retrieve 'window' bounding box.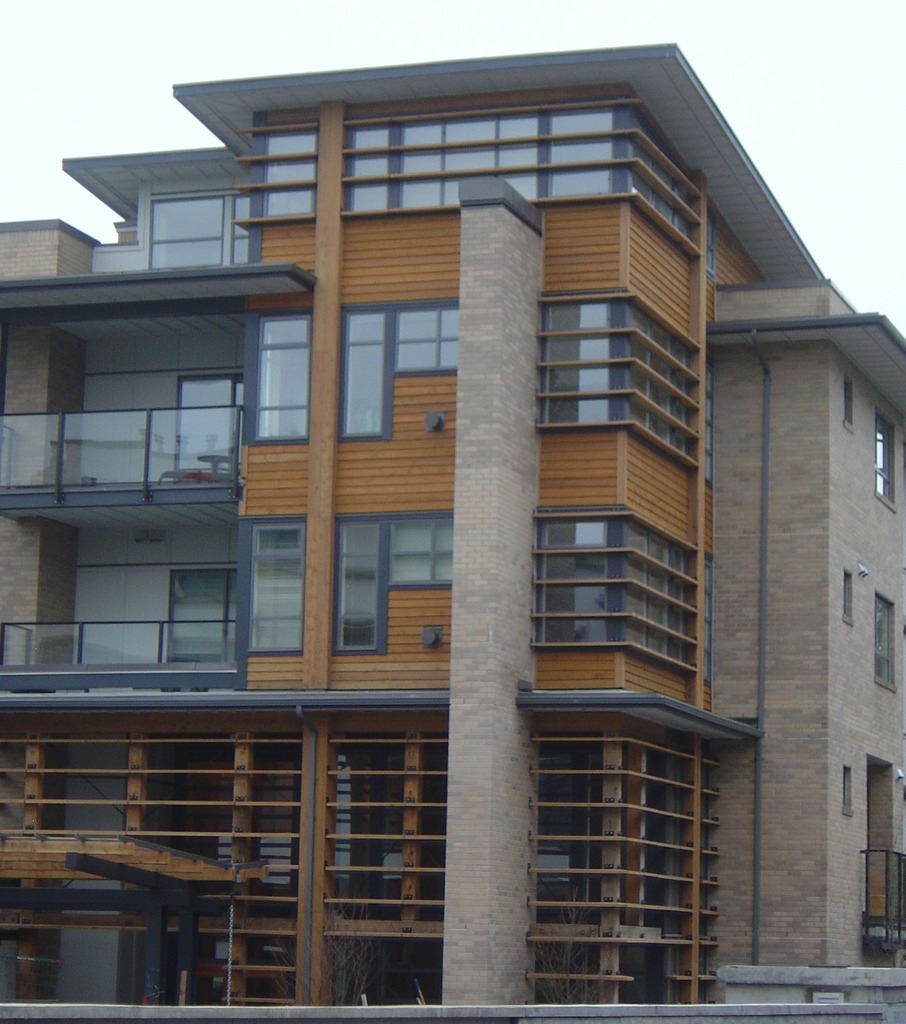
Bounding box: (x1=869, y1=419, x2=895, y2=498).
